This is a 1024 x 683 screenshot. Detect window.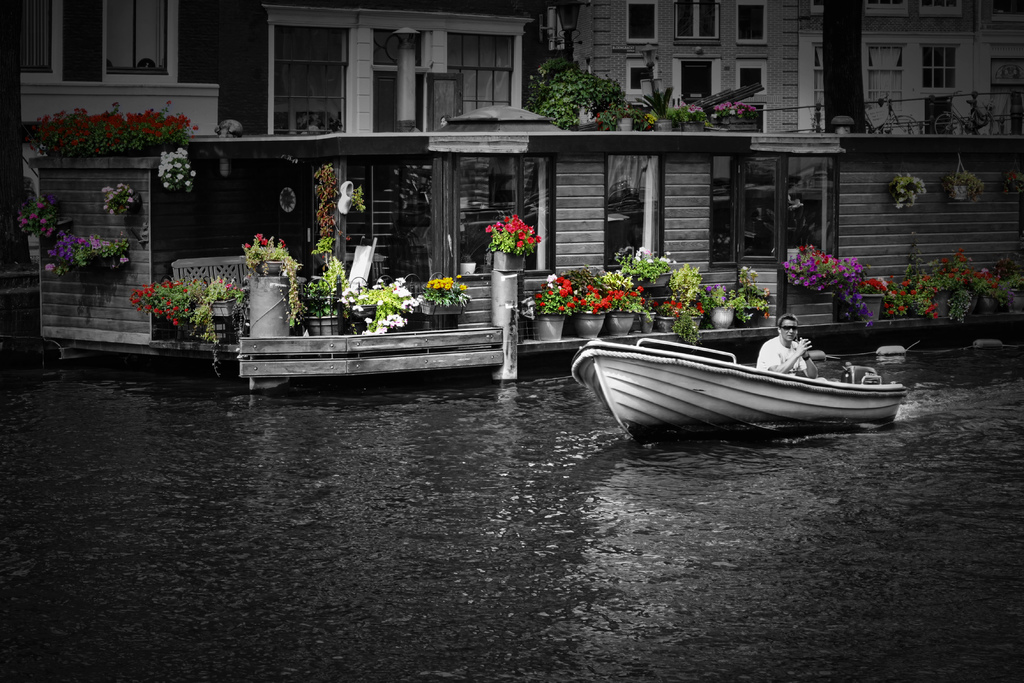
[596,150,675,273].
